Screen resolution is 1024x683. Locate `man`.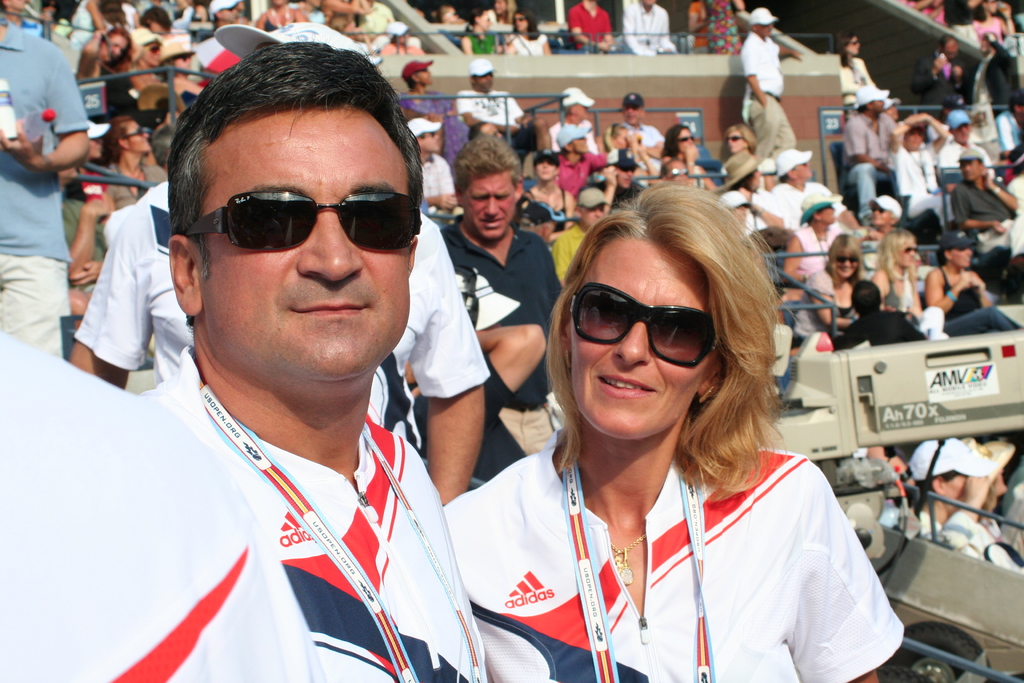
{"left": 862, "top": 196, "right": 904, "bottom": 245}.
